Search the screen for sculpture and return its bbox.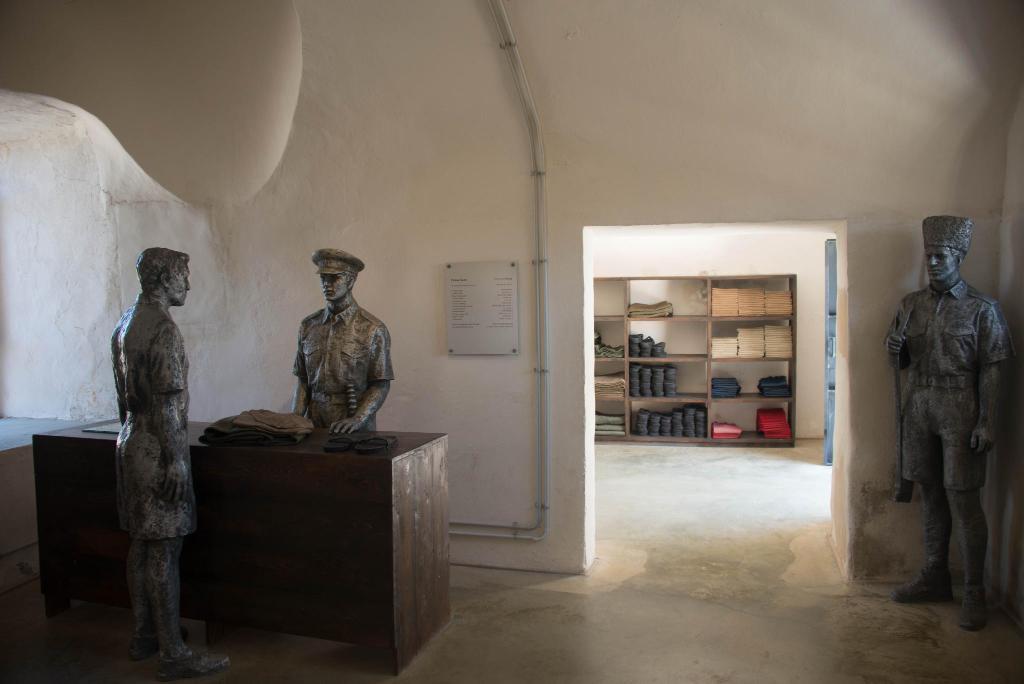
Found: rect(879, 221, 1003, 637).
